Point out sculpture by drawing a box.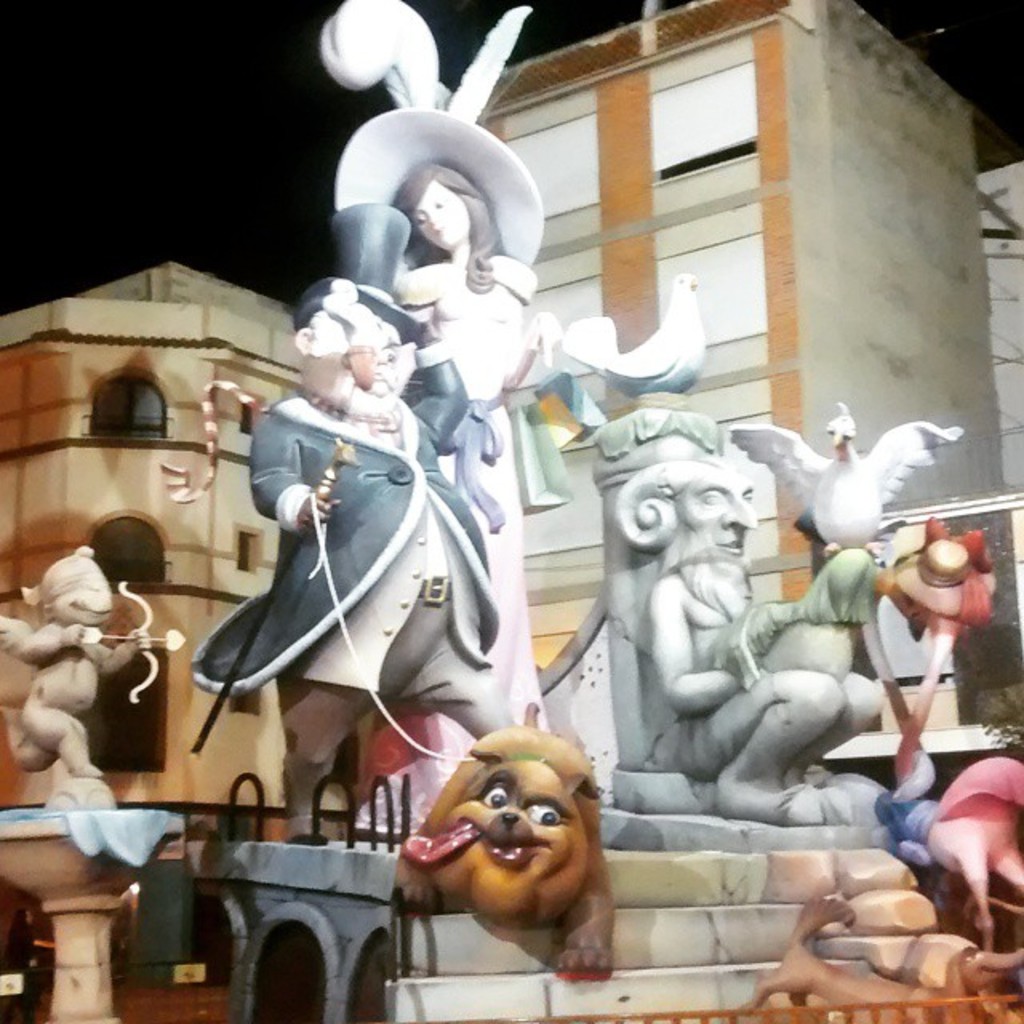
bbox=(909, 755, 1022, 946).
